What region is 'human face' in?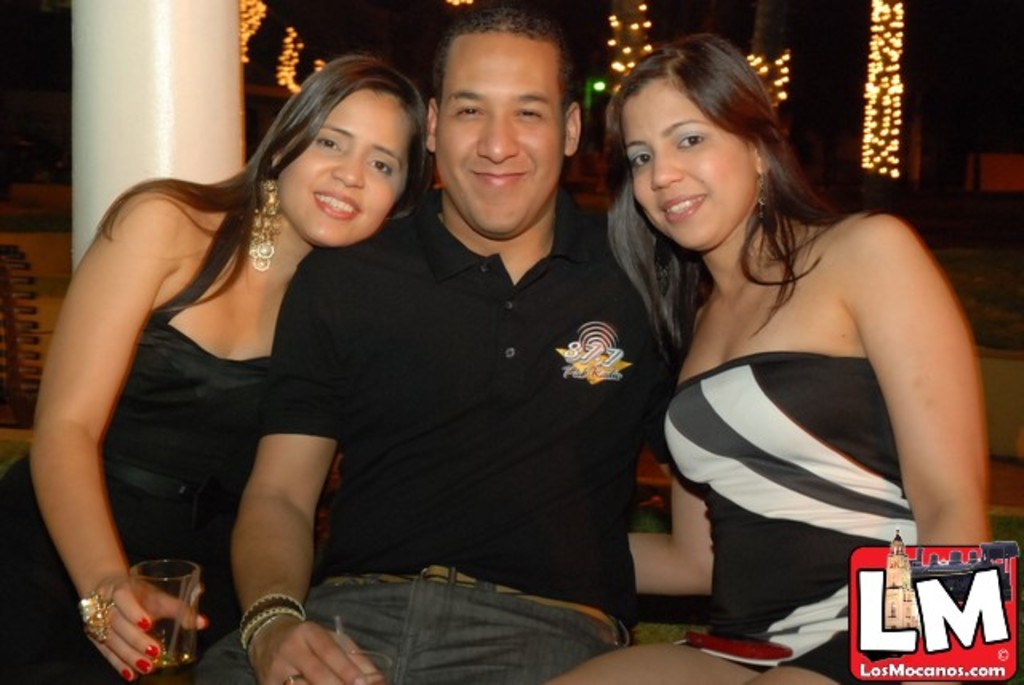
630:83:755:238.
